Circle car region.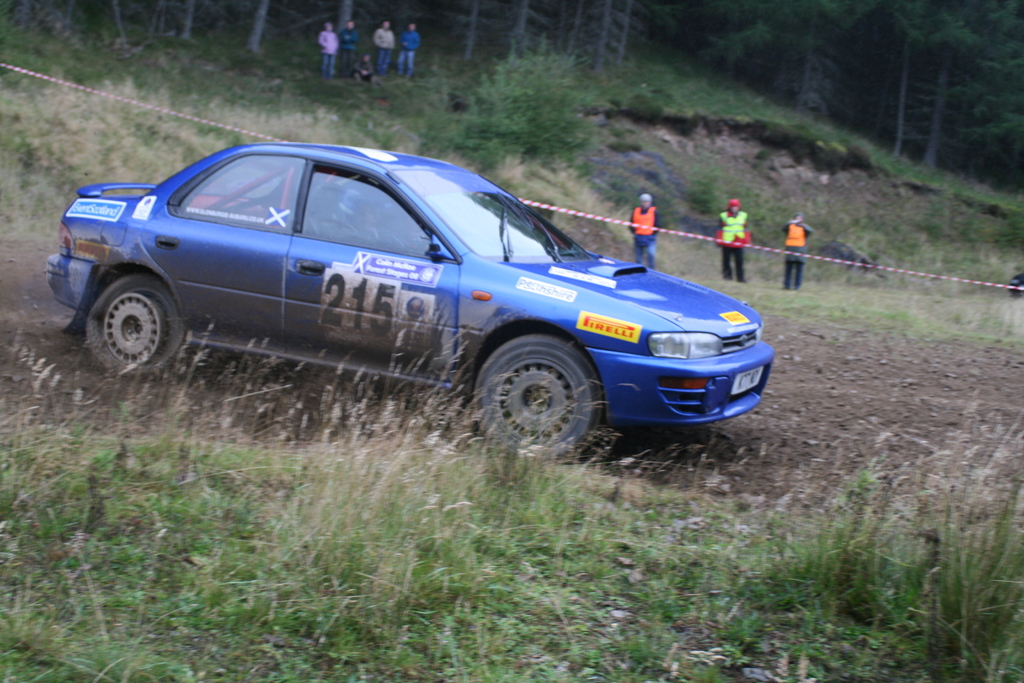
Region: [33,145,778,469].
